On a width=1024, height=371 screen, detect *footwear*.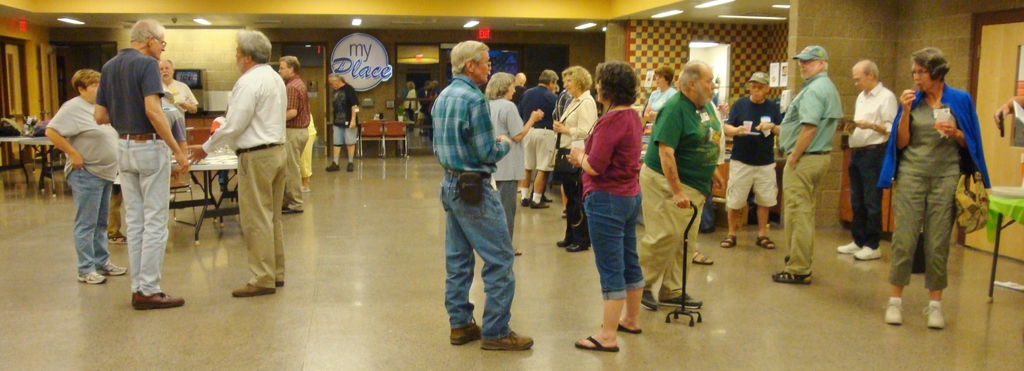
locate(619, 328, 644, 336).
